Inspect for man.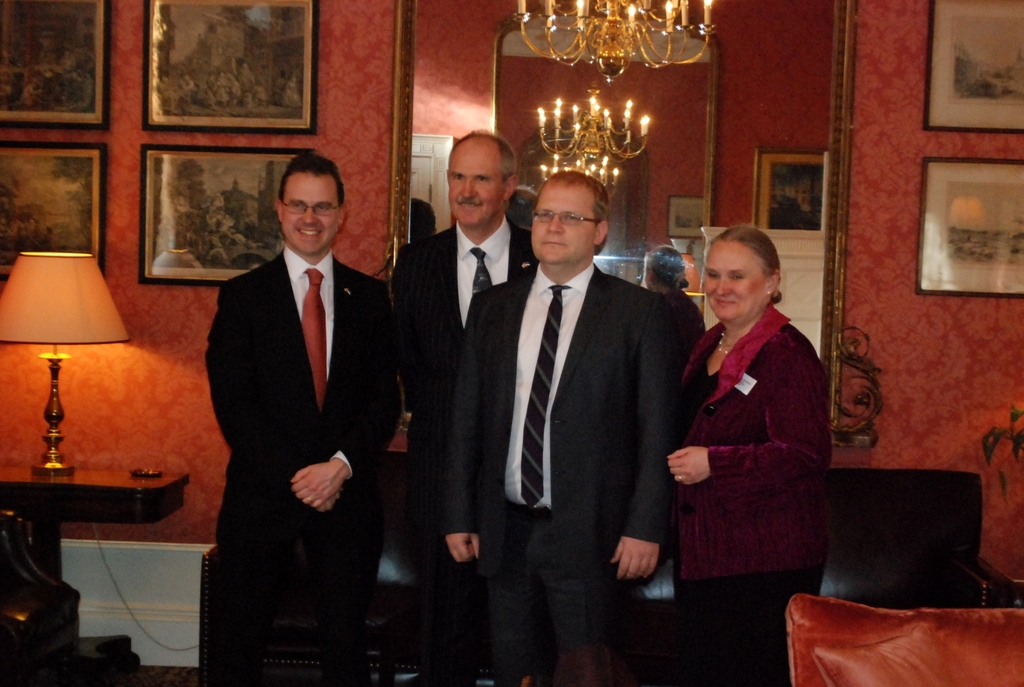
Inspection: (199, 149, 406, 686).
